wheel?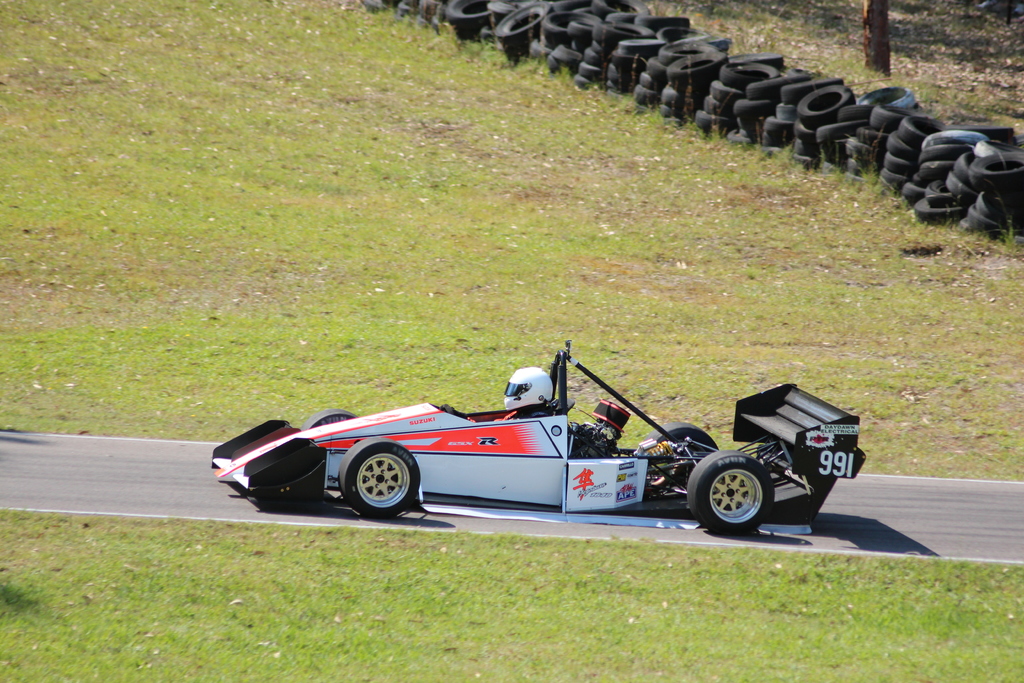
crop(451, 0, 490, 44)
